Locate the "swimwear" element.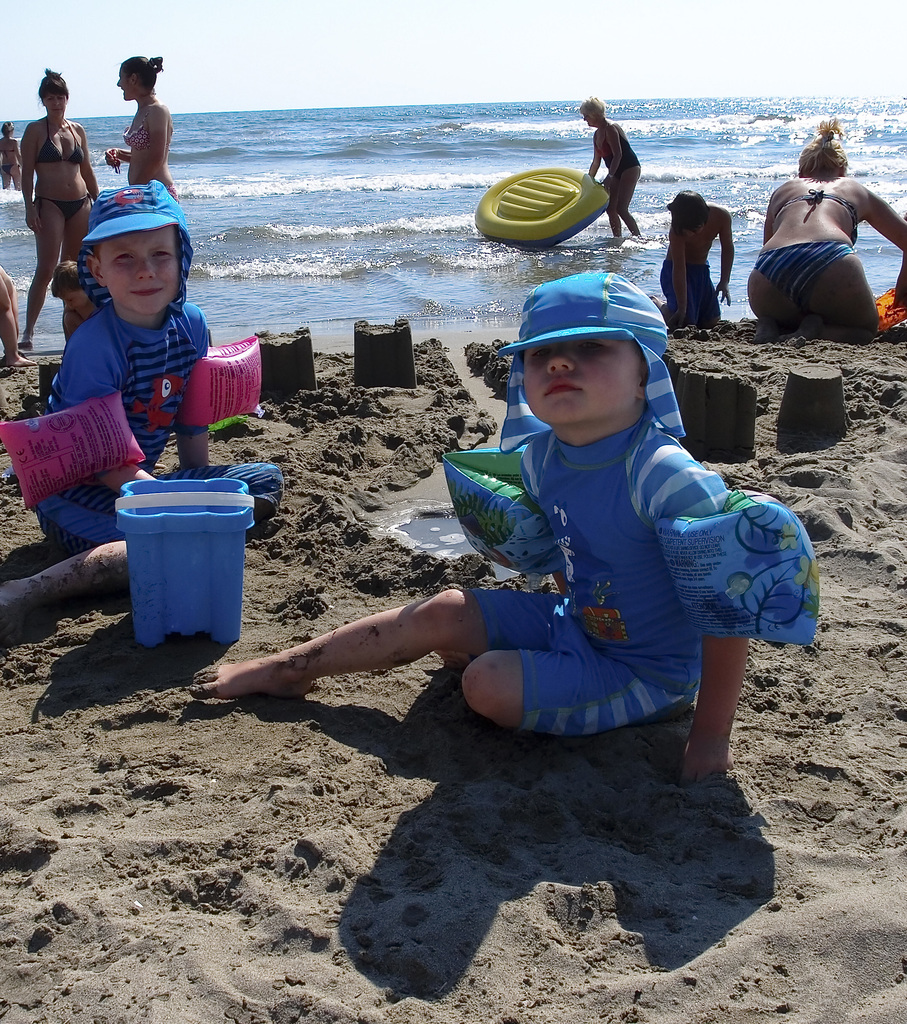
Element bbox: Rect(755, 237, 851, 305).
